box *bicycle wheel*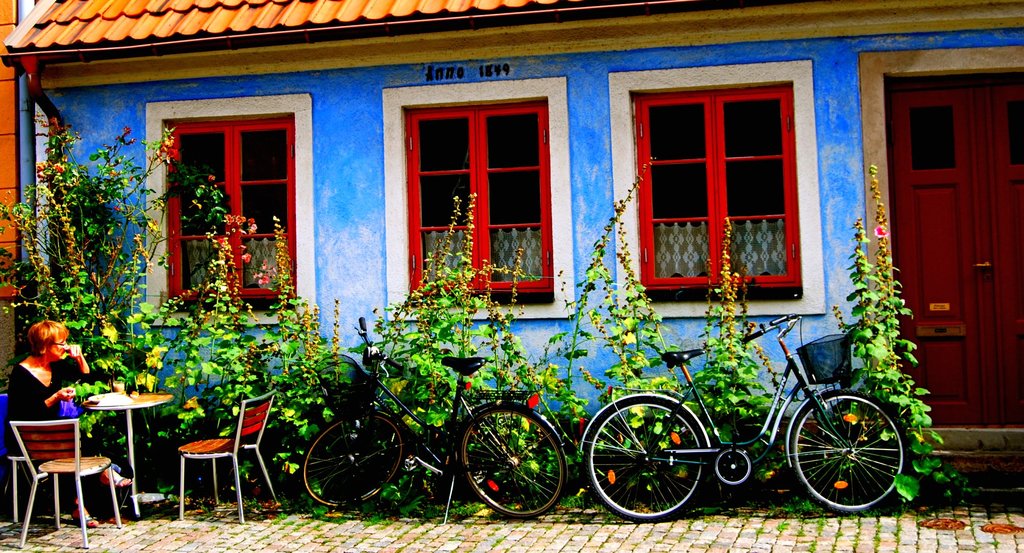
(295,403,405,517)
